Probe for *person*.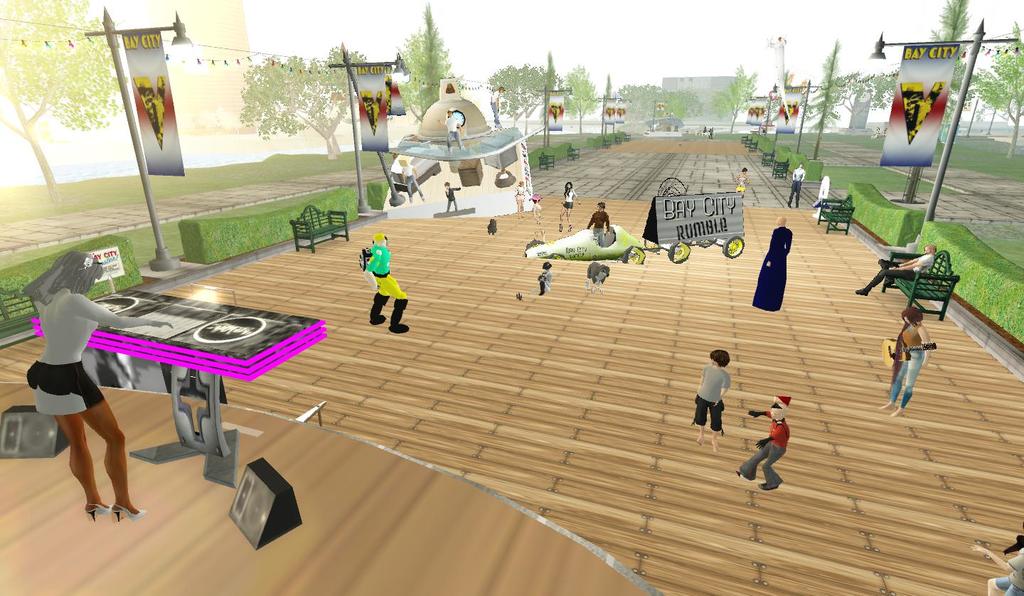
Probe result: <bbox>754, 218, 793, 310</bbox>.
